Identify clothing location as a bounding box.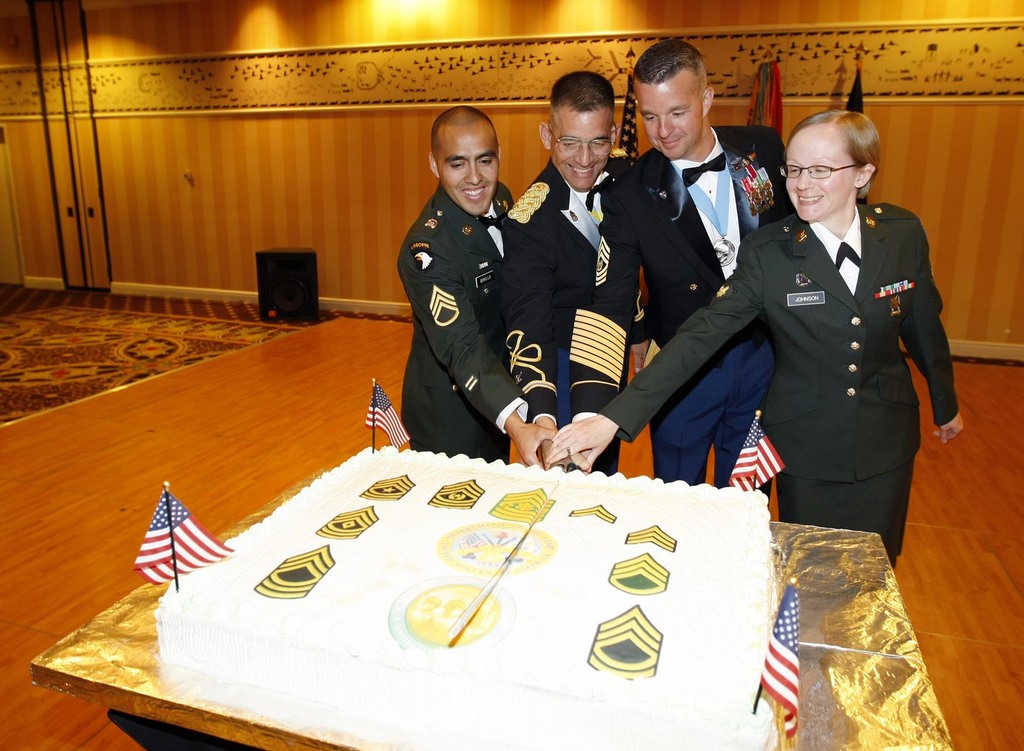
<bbox>566, 117, 791, 469</bbox>.
